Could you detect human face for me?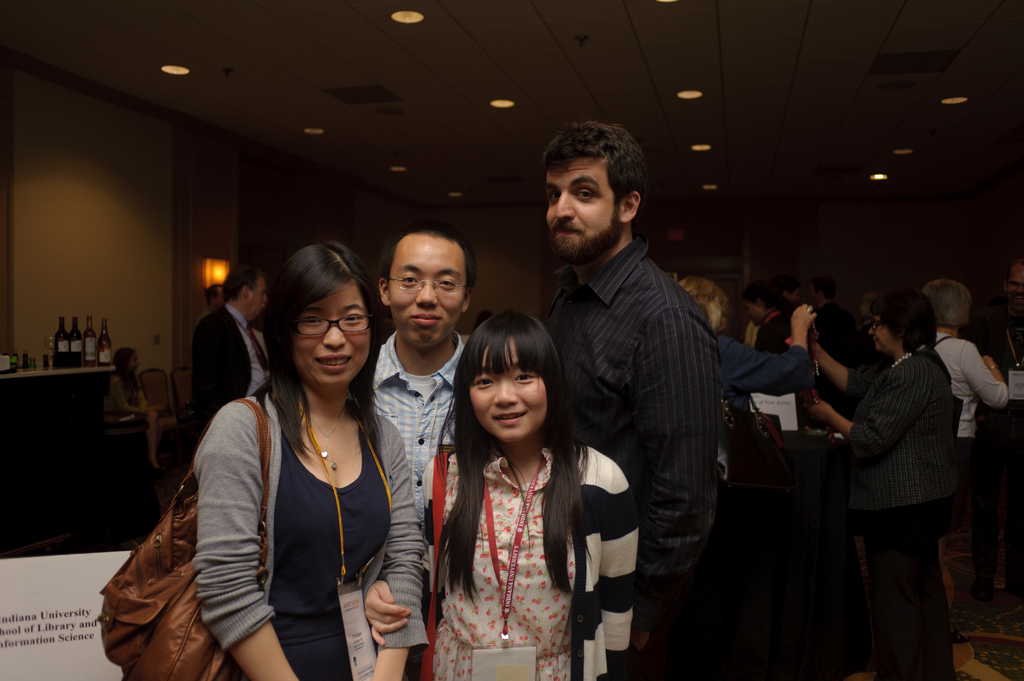
Detection result: locate(241, 275, 266, 326).
